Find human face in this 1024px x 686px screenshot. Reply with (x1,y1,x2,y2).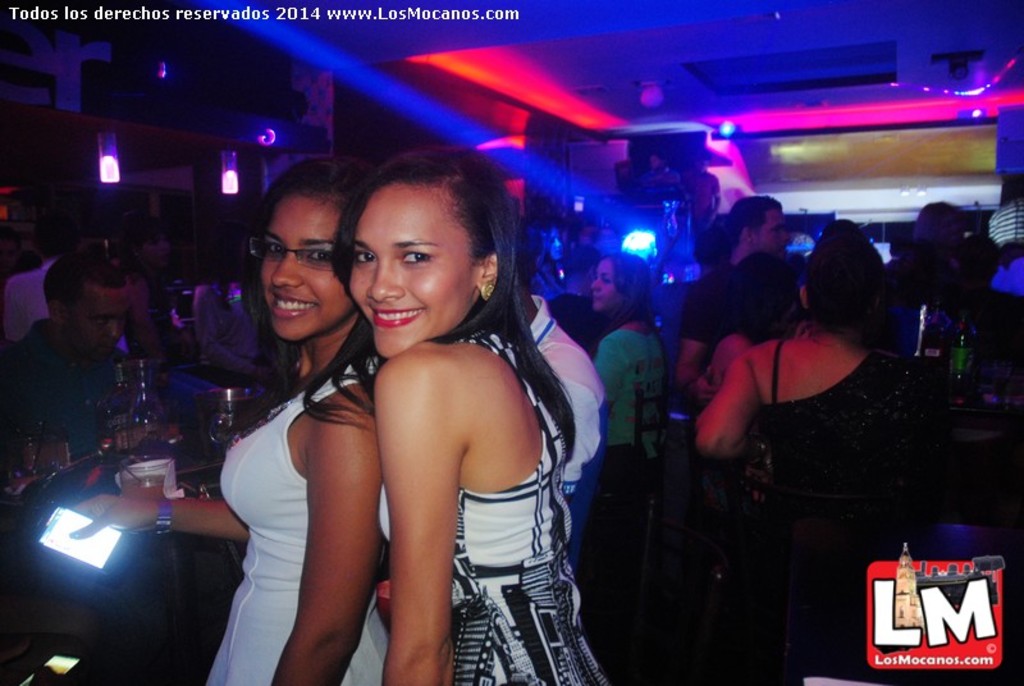
(347,178,477,358).
